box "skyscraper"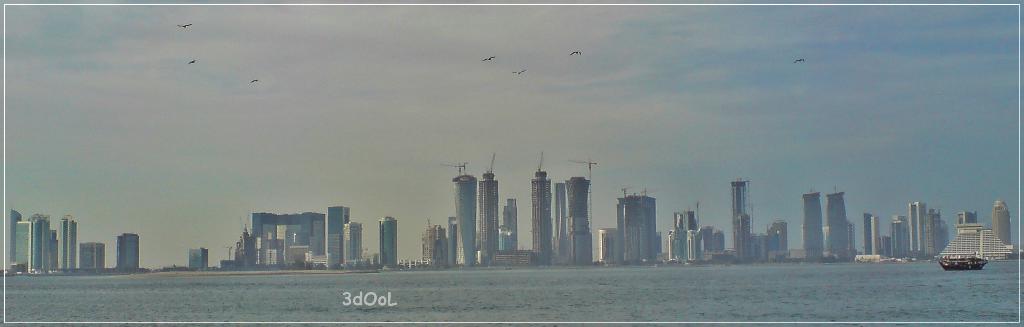
(x1=863, y1=214, x2=876, y2=256)
